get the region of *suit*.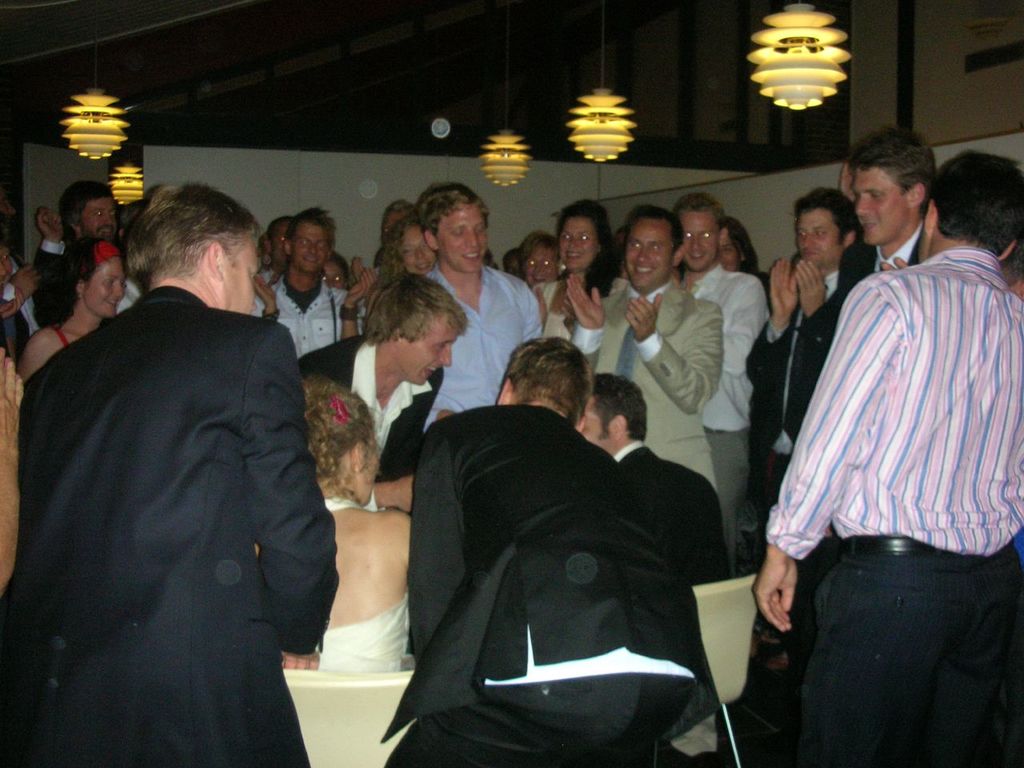
364/348/758/753.
